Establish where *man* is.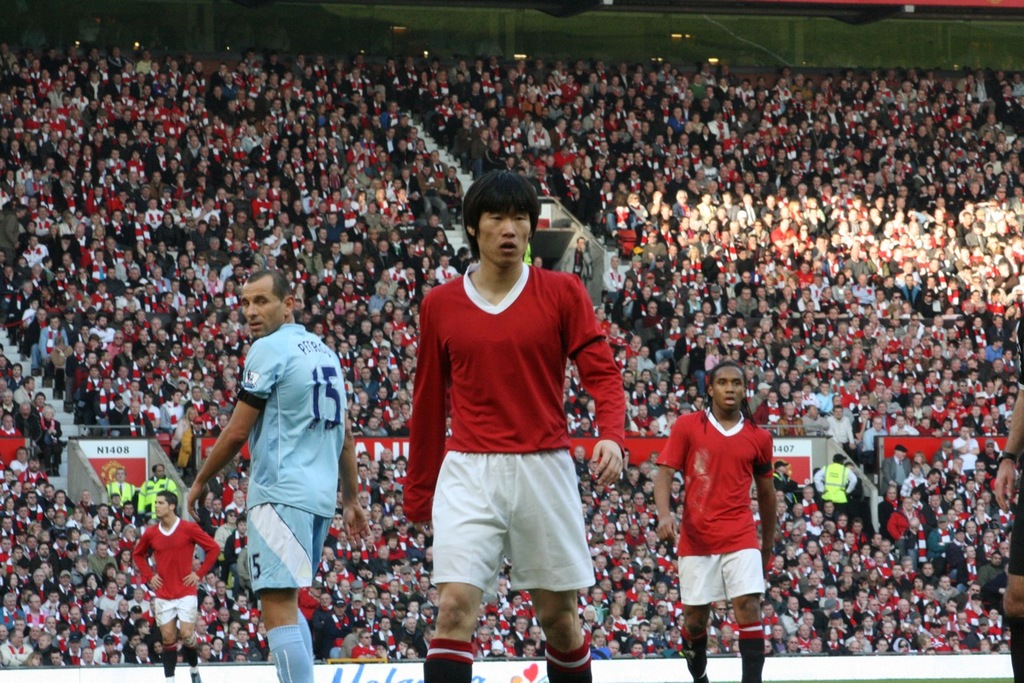
Established at left=186, top=272, right=373, bottom=682.
